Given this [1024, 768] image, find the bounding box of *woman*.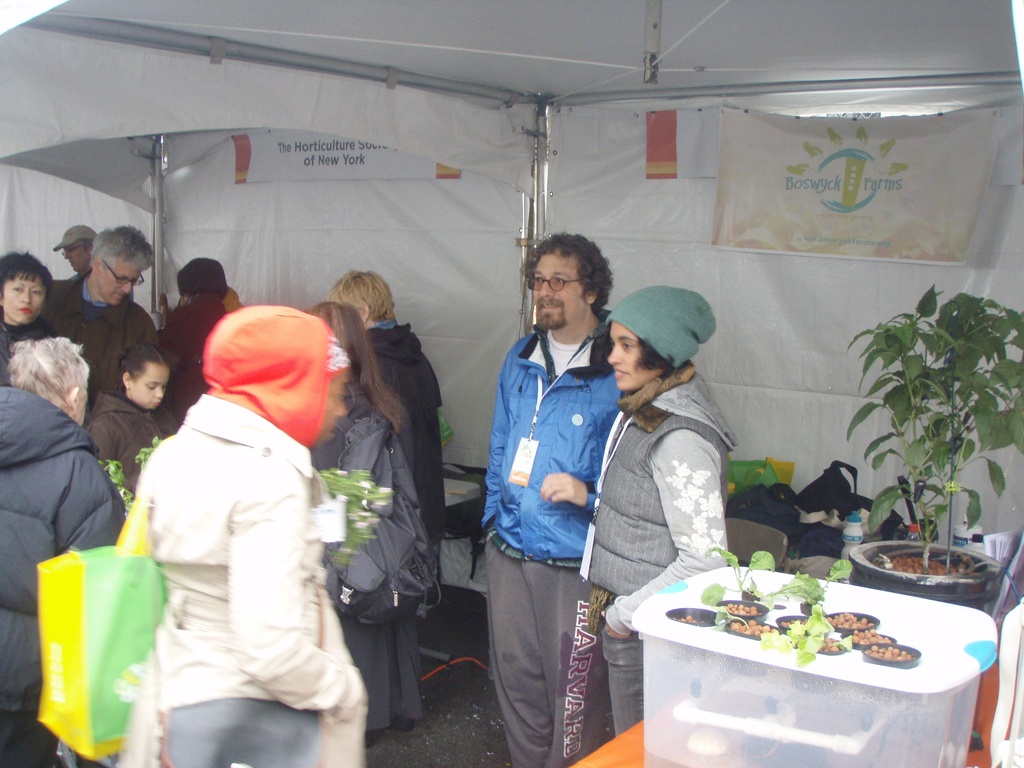
box(0, 245, 59, 380).
